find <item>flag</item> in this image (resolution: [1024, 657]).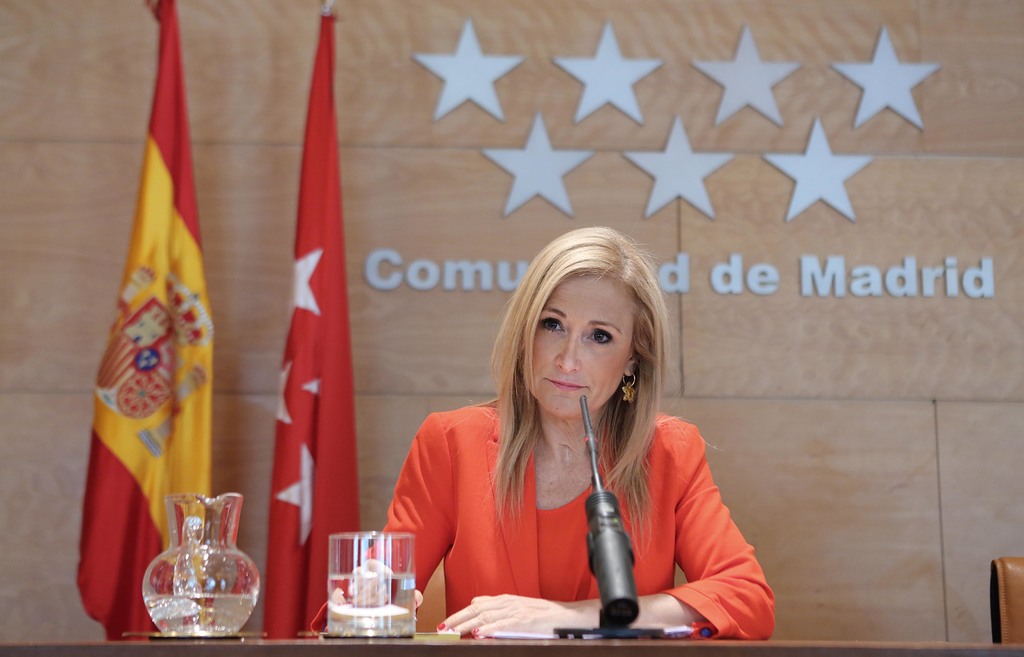
<region>83, 30, 226, 601</region>.
